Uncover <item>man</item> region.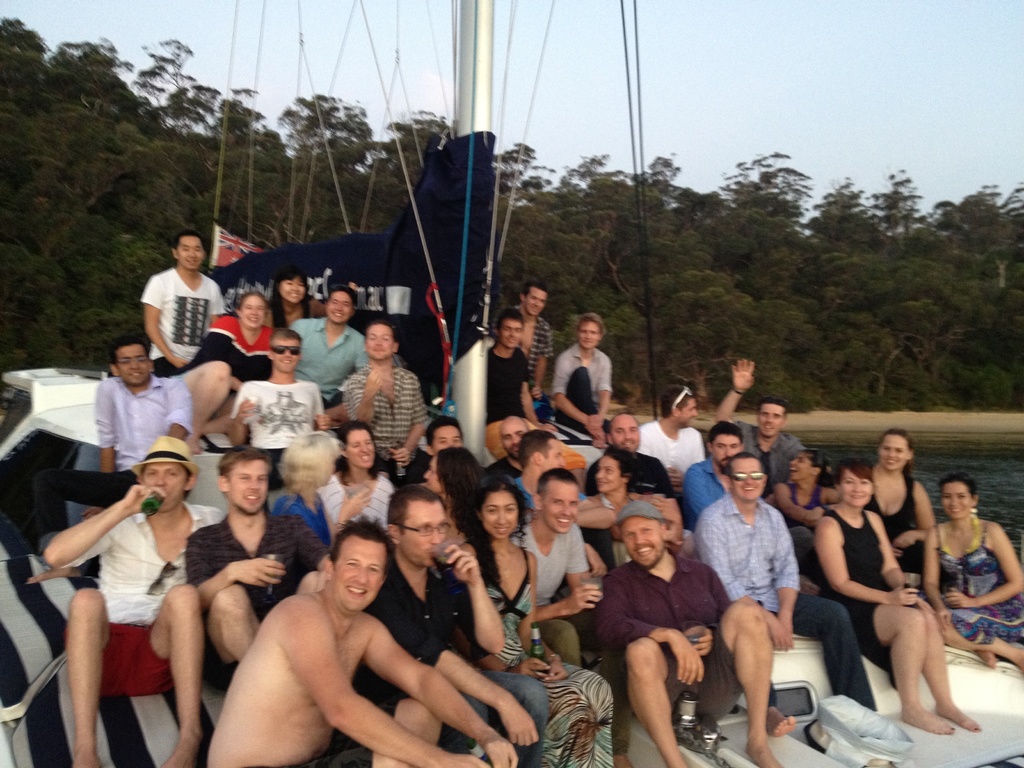
Uncovered: 504/283/554/418.
